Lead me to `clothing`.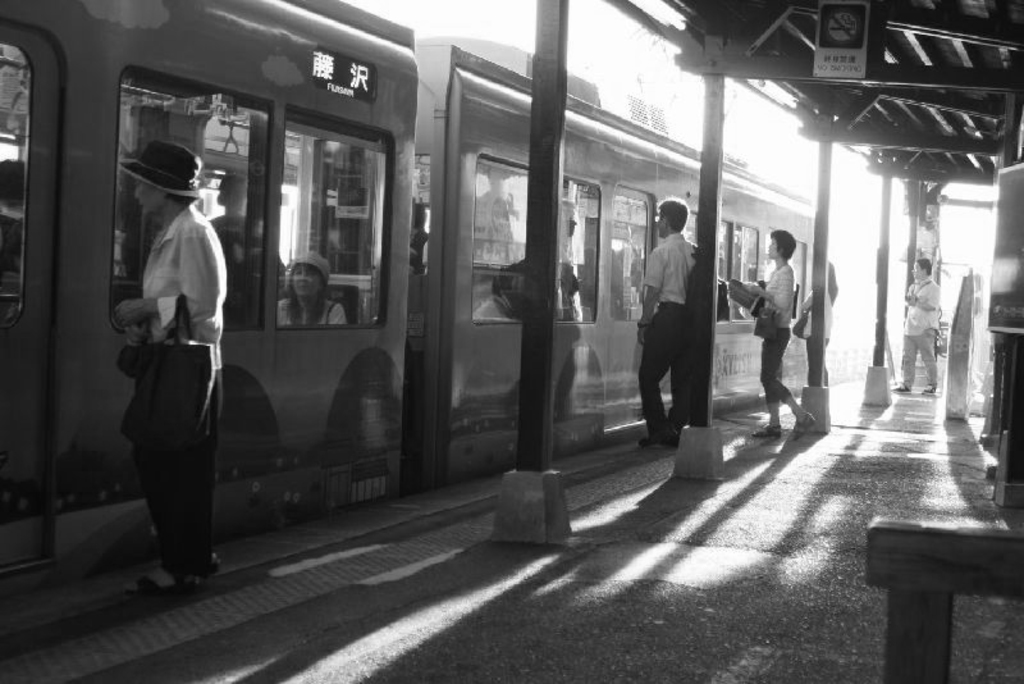
Lead to [801,286,832,386].
